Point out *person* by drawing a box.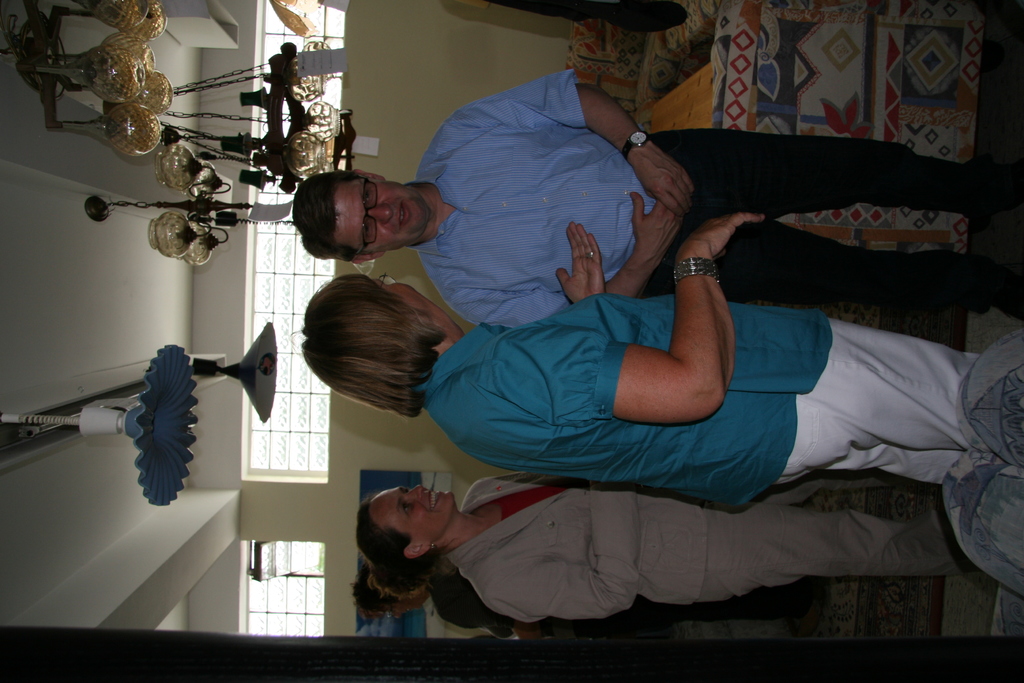
<bbox>289, 211, 982, 511</bbox>.
